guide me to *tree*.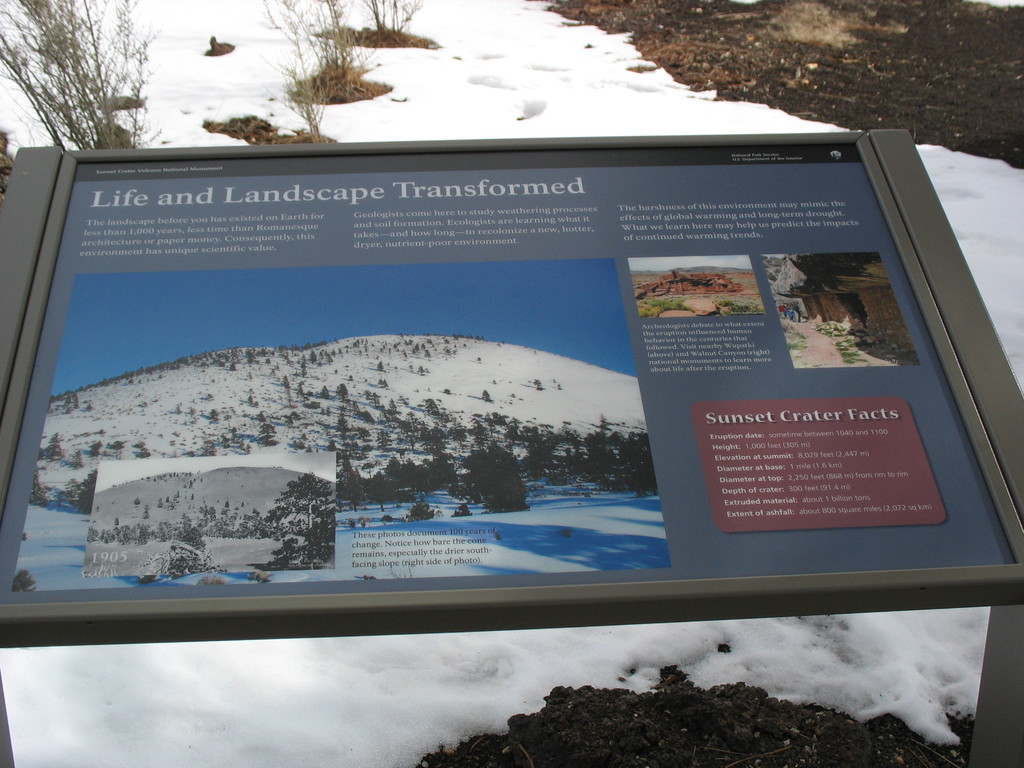
Guidance: box=[263, 466, 347, 572].
